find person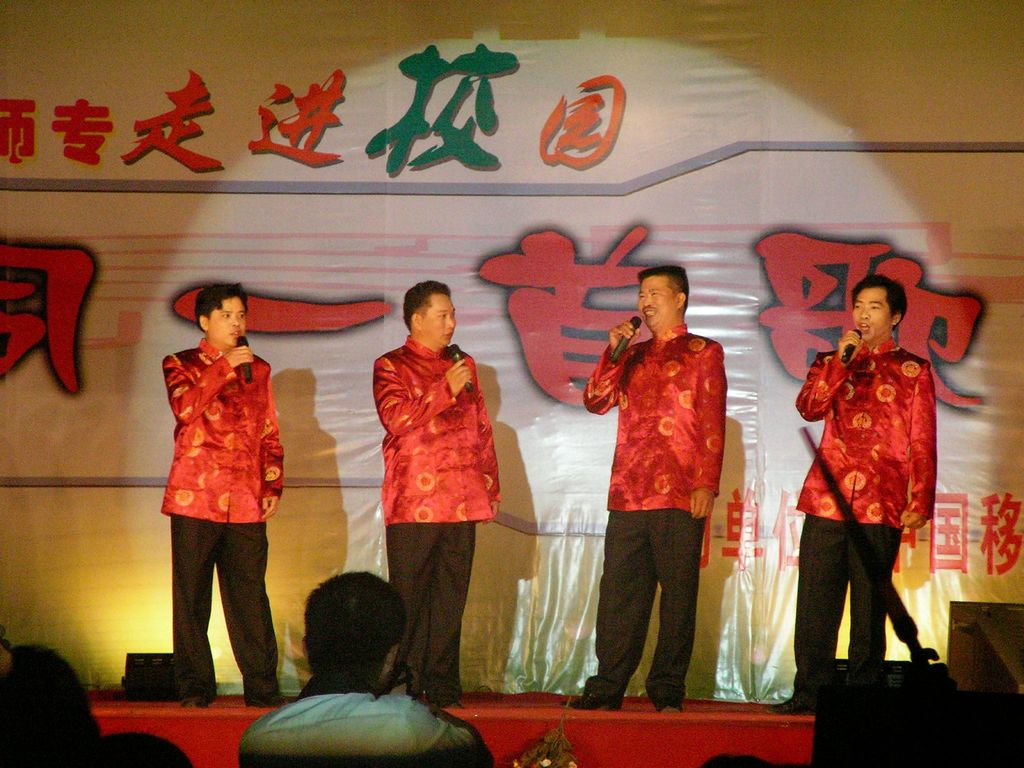
region(162, 281, 288, 701)
